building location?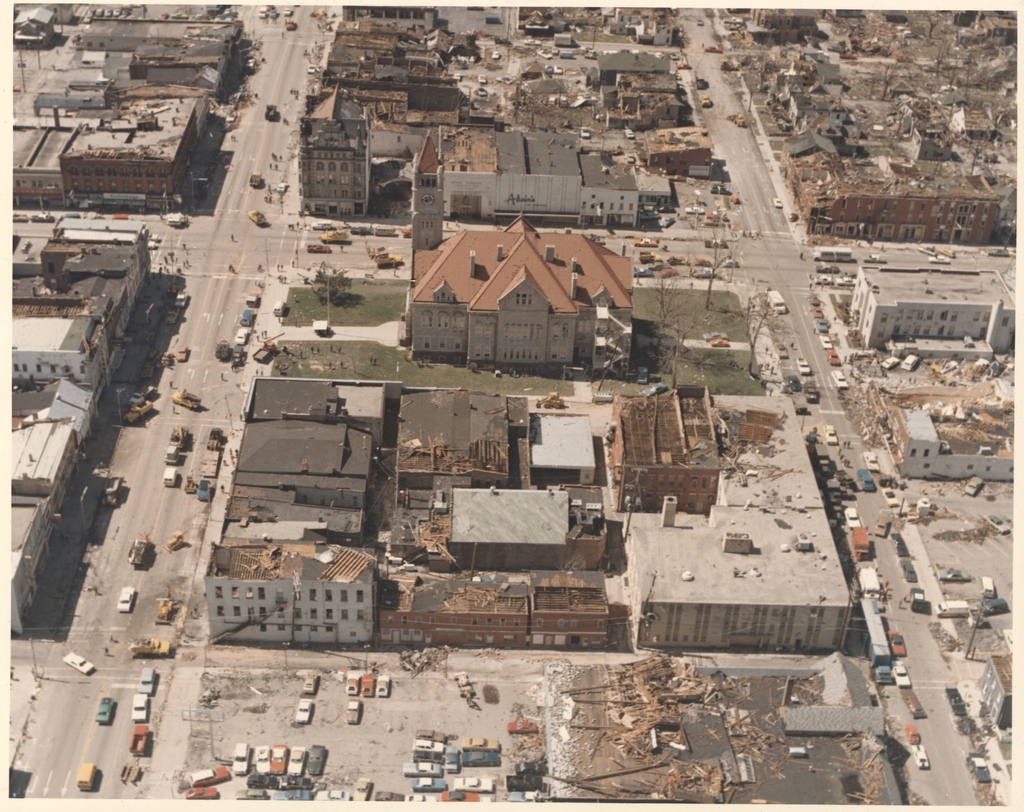
(849, 266, 1014, 356)
